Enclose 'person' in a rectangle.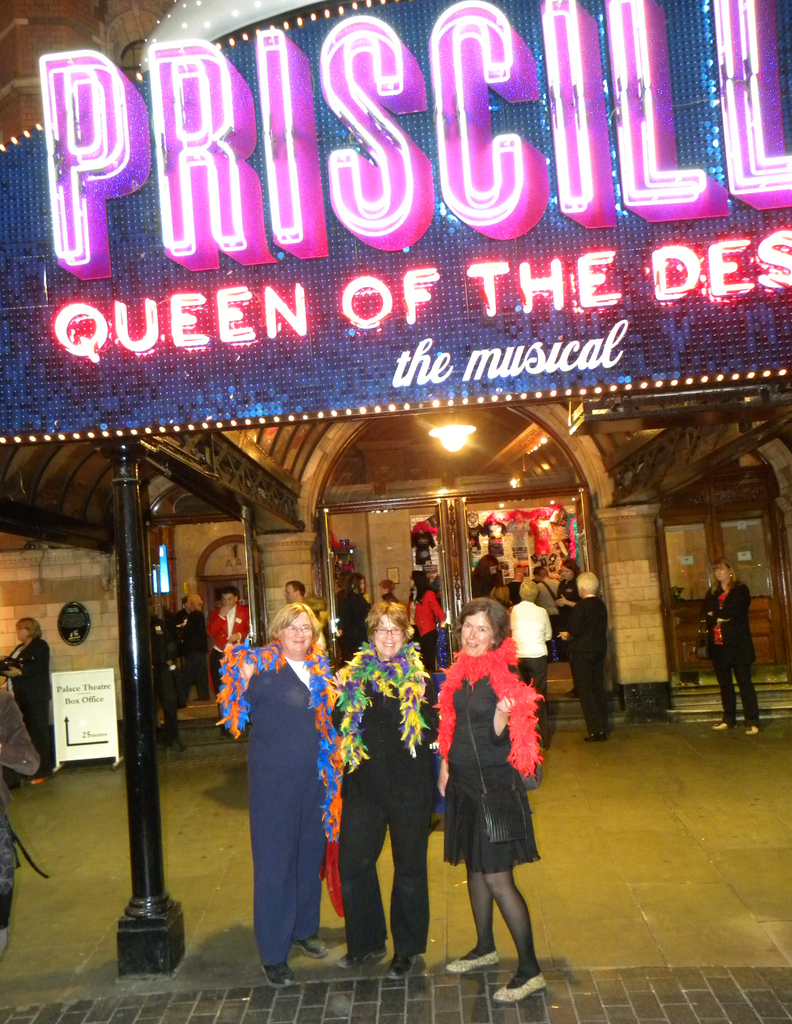
left=331, top=573, right=369, bottom=669.
